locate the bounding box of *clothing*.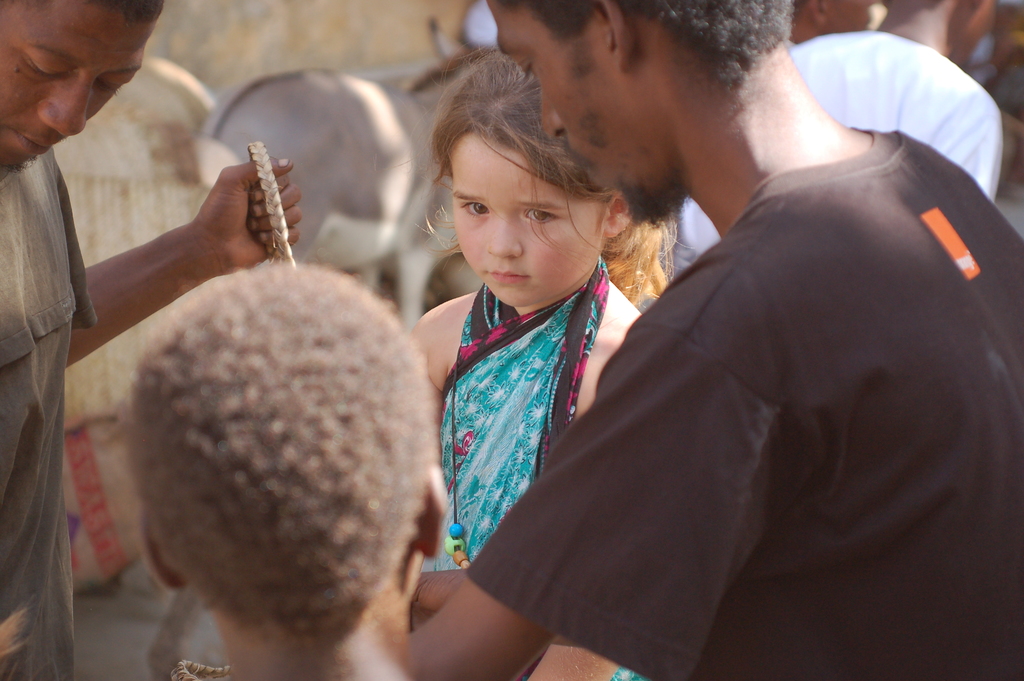
Bounding box: x1=0, y1=145, x2=99, y2=680.
